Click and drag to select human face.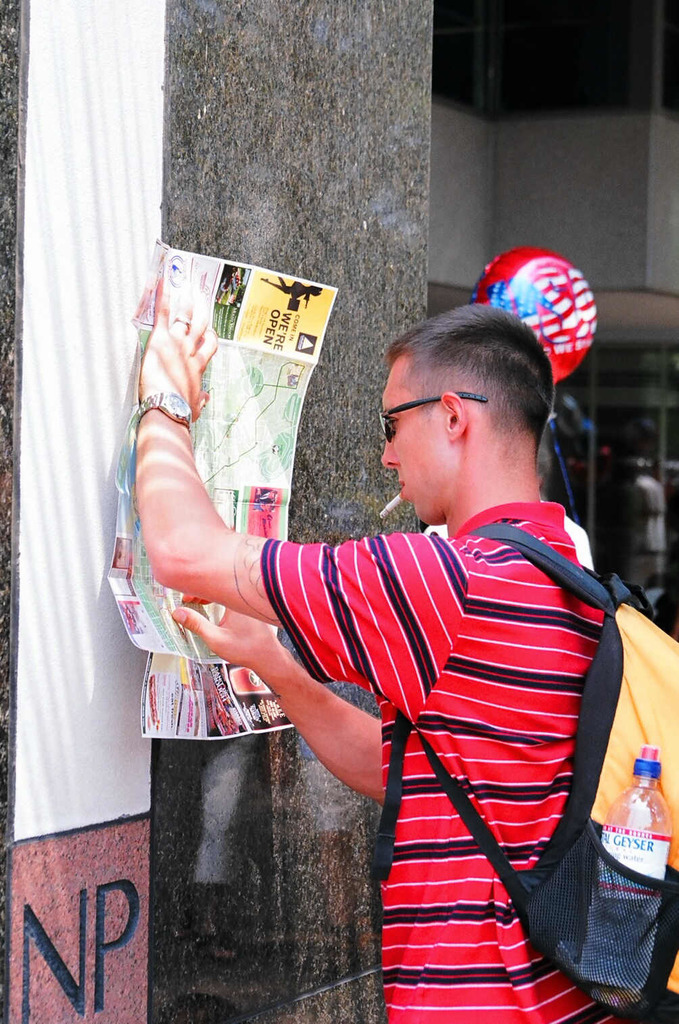
Selection: {"left": 381, "top": 354, "right": 447, "bottom": 524}.
